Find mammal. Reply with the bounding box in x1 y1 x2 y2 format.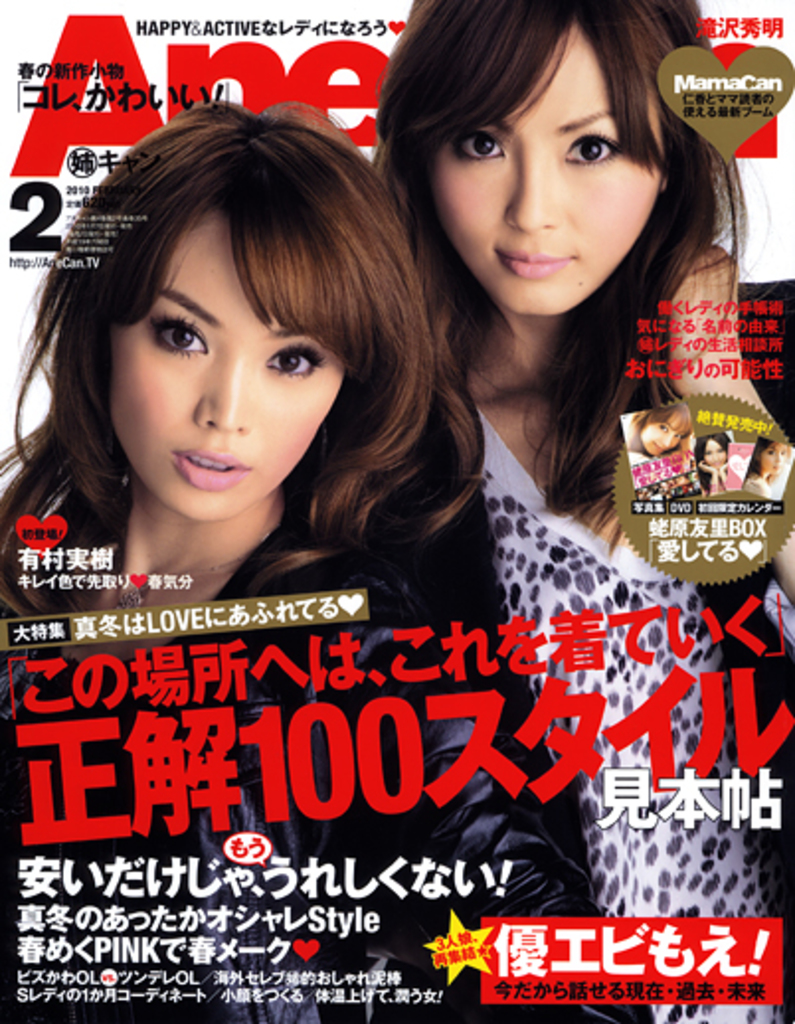
0 83 613 1022.
